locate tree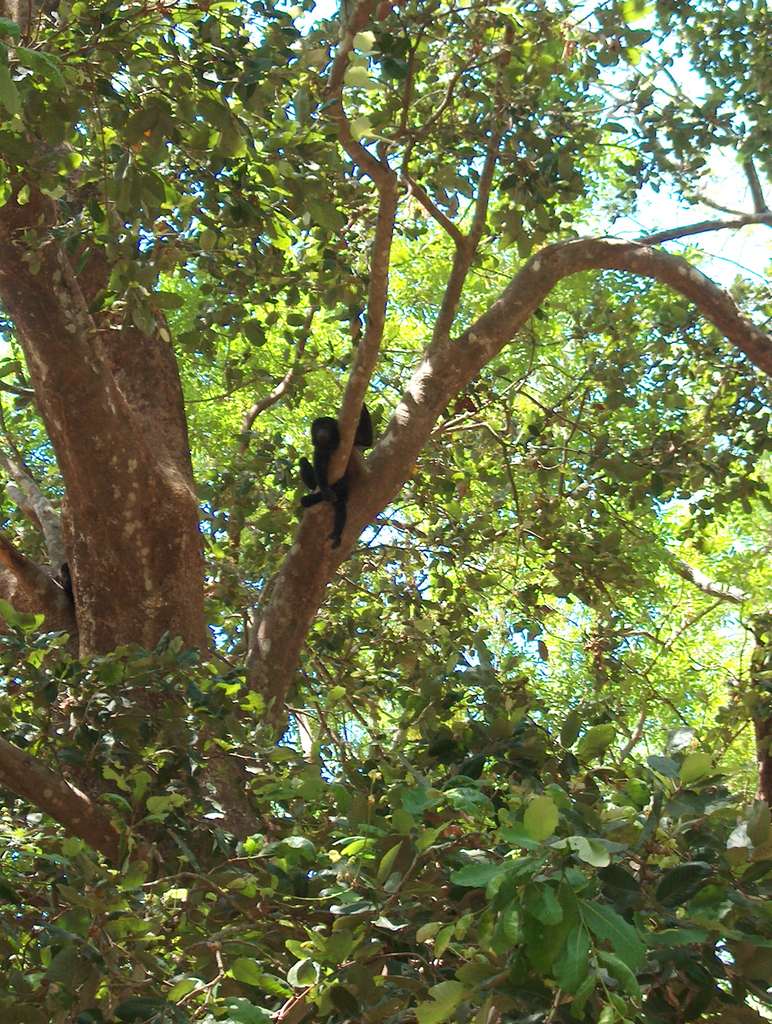
pyautogui.locateOnScreen(0, 33, 770, 852)
